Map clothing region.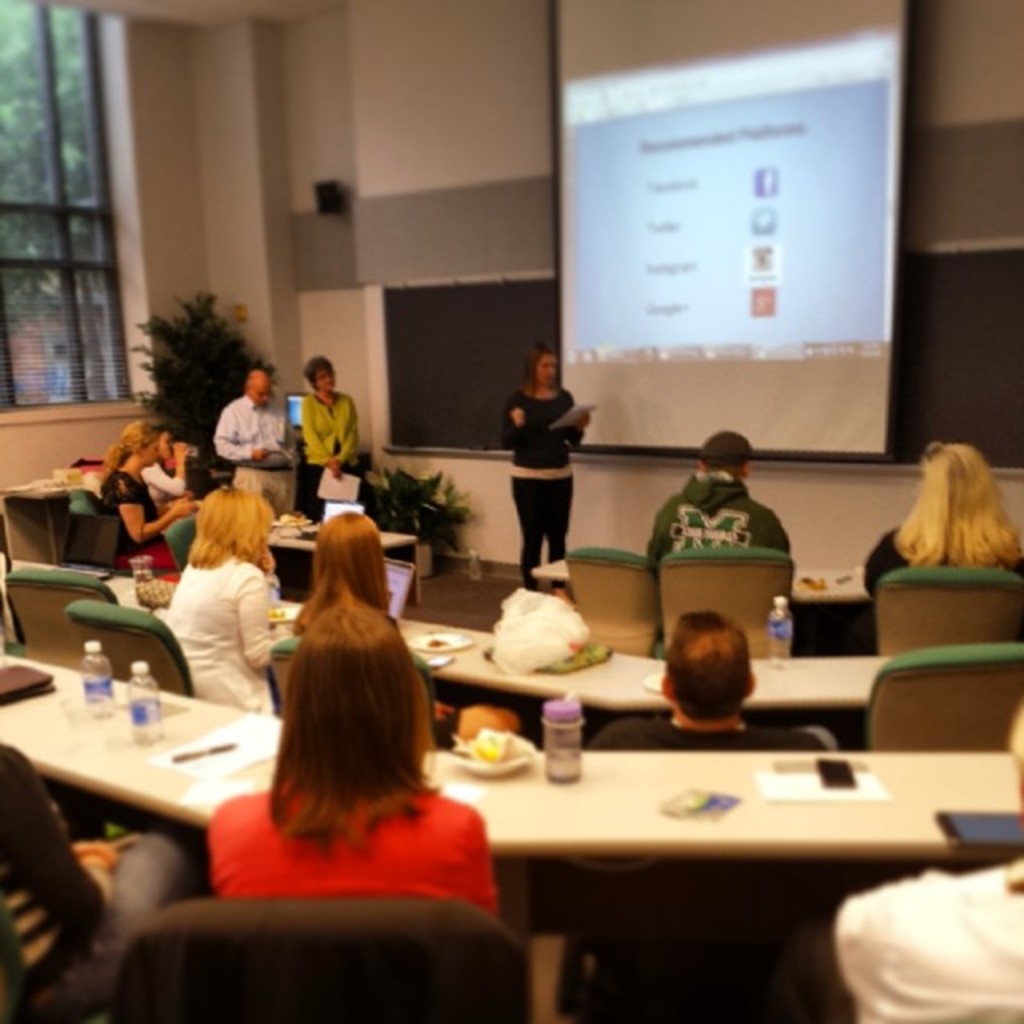
Mapped to box(800, 853, 1022, 1022).
